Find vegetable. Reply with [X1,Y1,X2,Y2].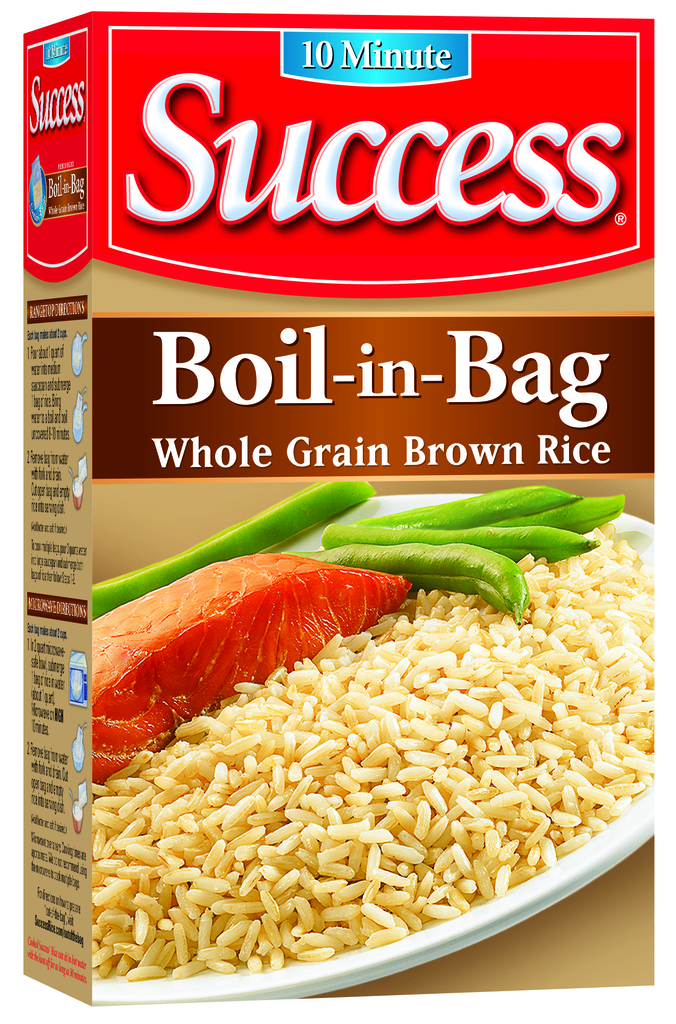
[526,490,626,522].
